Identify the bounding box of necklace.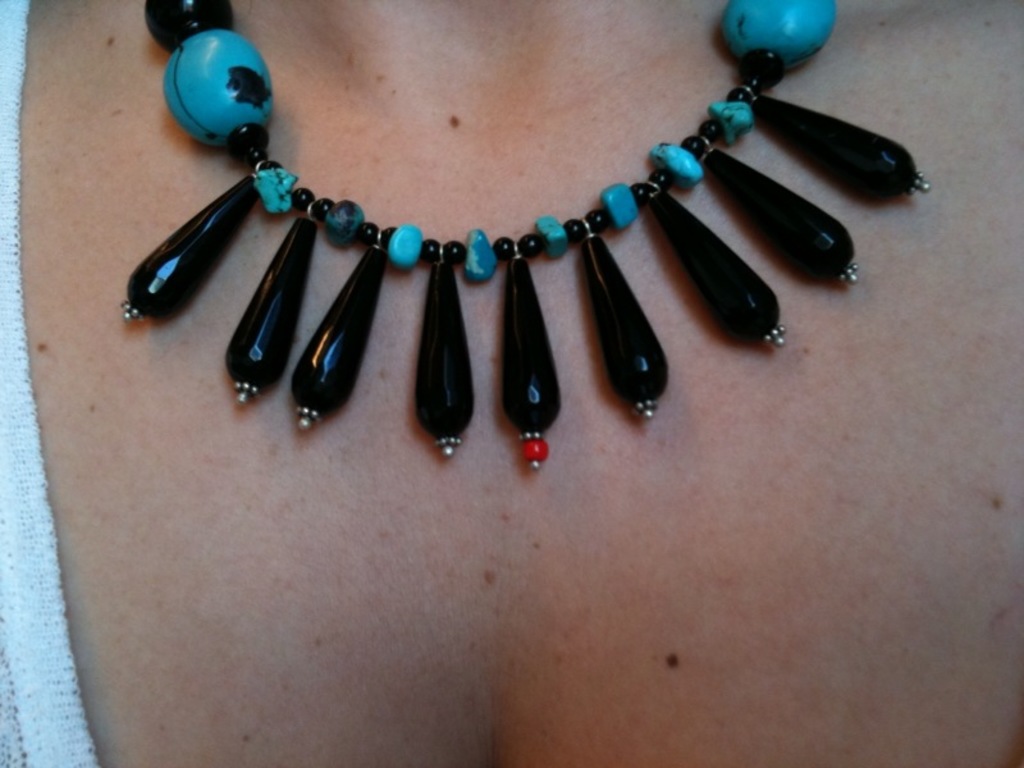
rect(114, 0, 929, 471).
